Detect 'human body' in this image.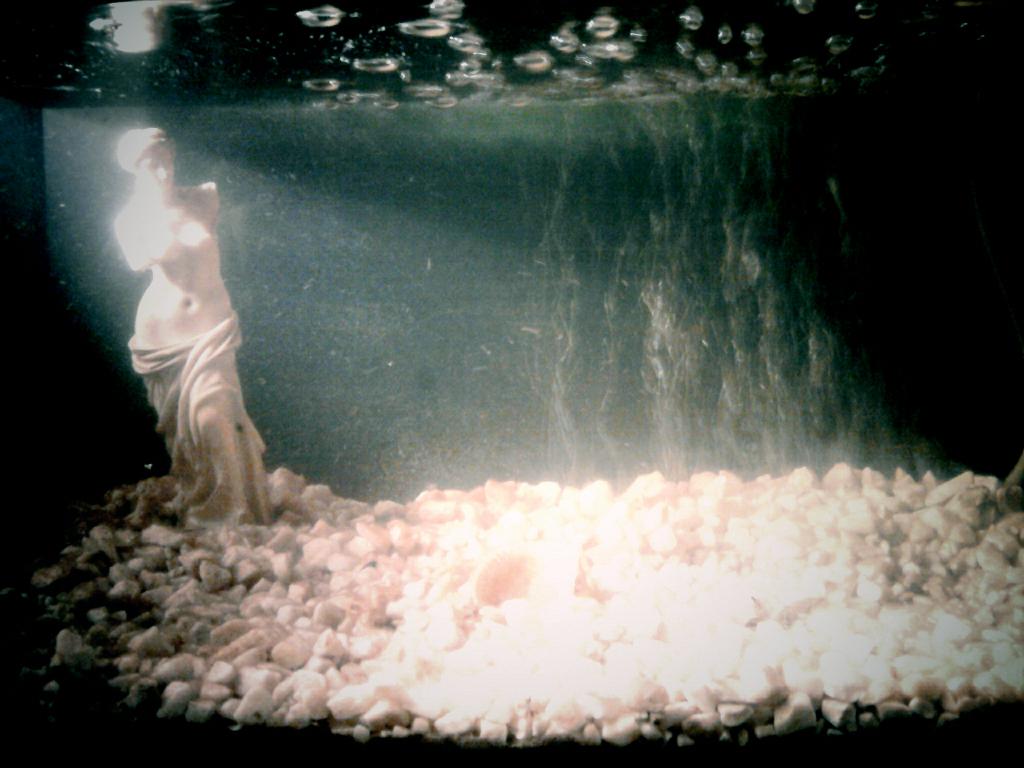
Detection: 98, 116, 255, 532.
